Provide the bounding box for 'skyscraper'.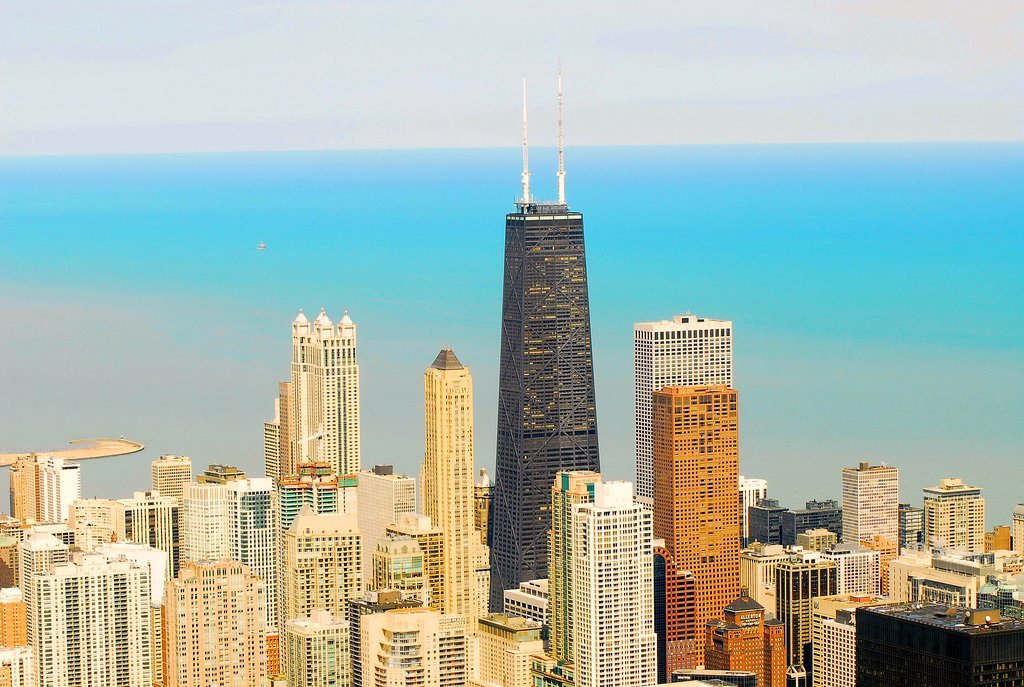
crop(471, 610, 551, 686).
